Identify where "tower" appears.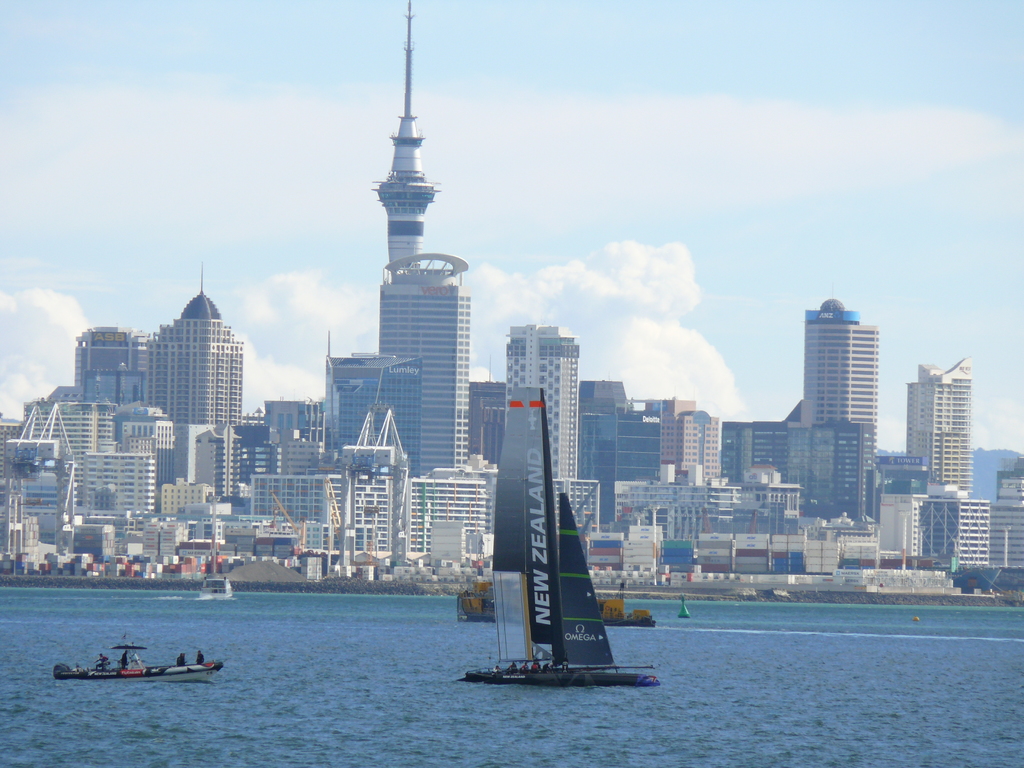
Appears at x1=905 y1=348 x2=972 y2=497.
